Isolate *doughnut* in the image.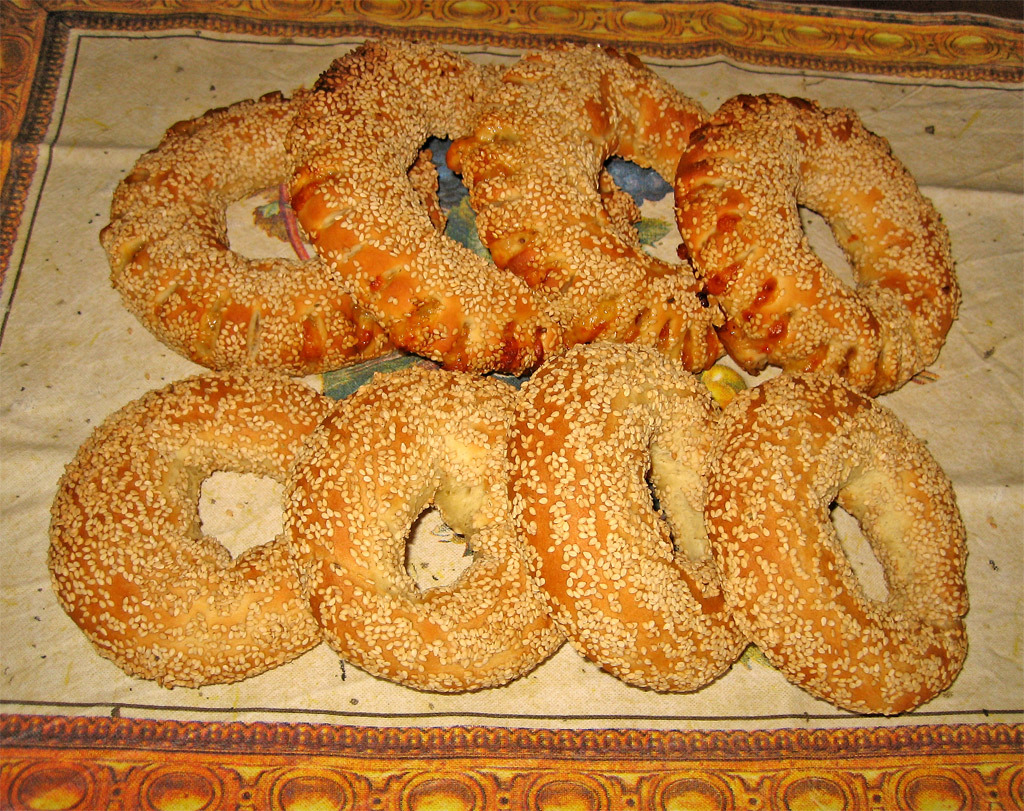
Isolated region: l=40, t=31, r=960, b=723.
